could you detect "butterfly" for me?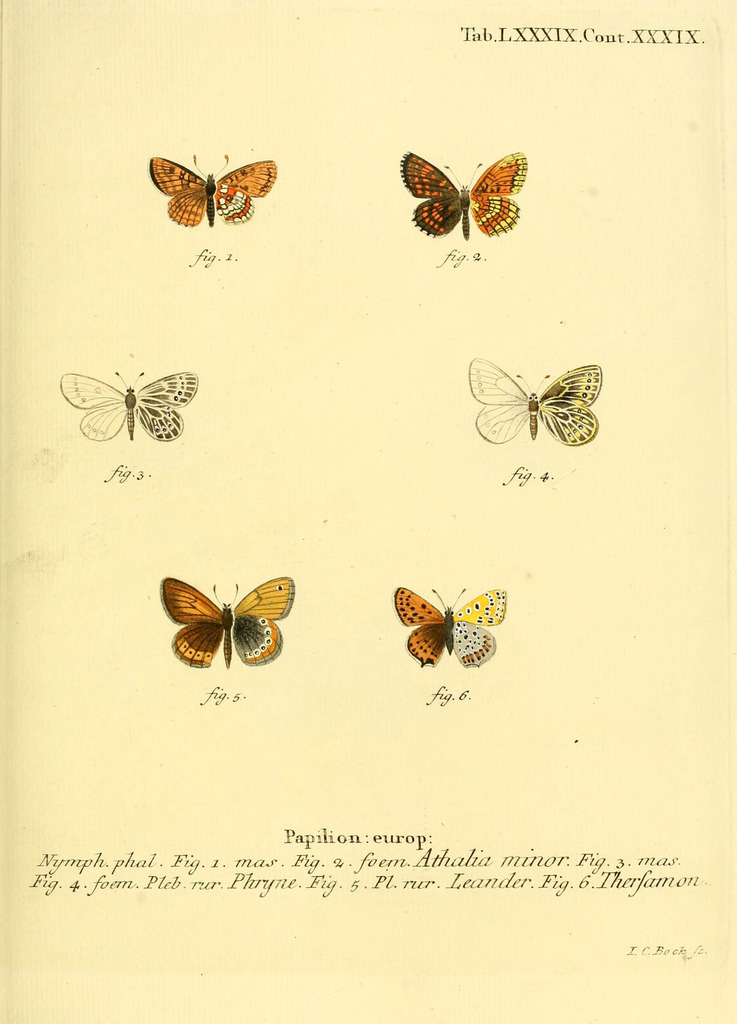
Detection result: 464:352:604:449.
